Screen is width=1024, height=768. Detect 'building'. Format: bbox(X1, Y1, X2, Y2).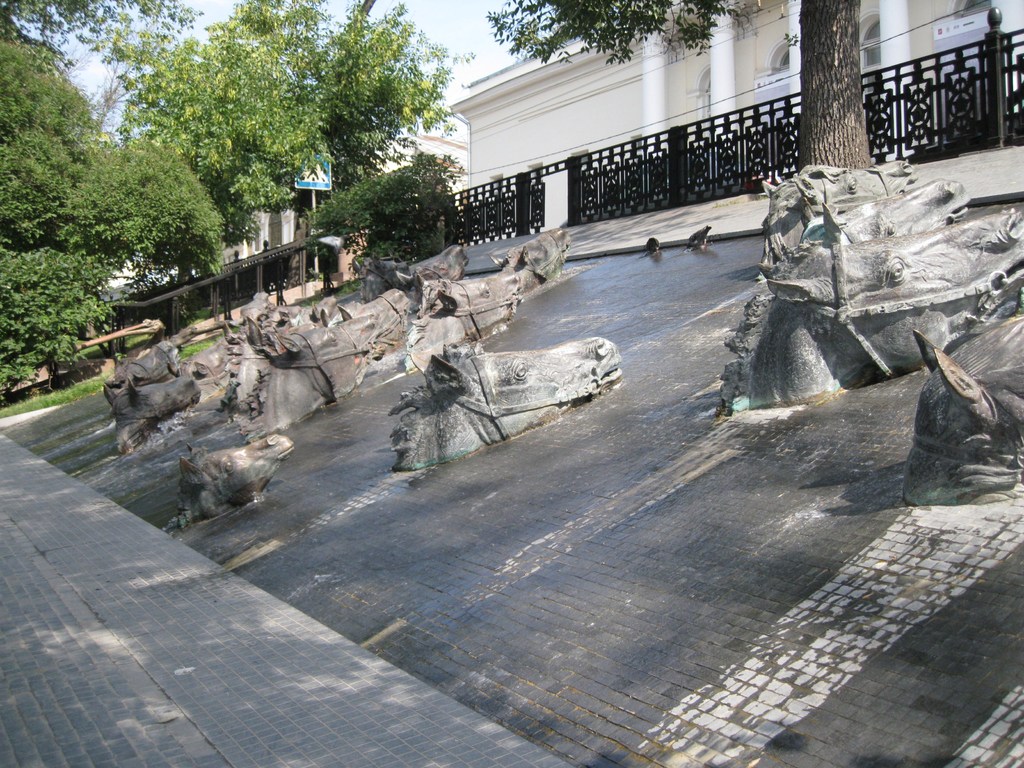
bbox(449, 0, 1023, 230).
